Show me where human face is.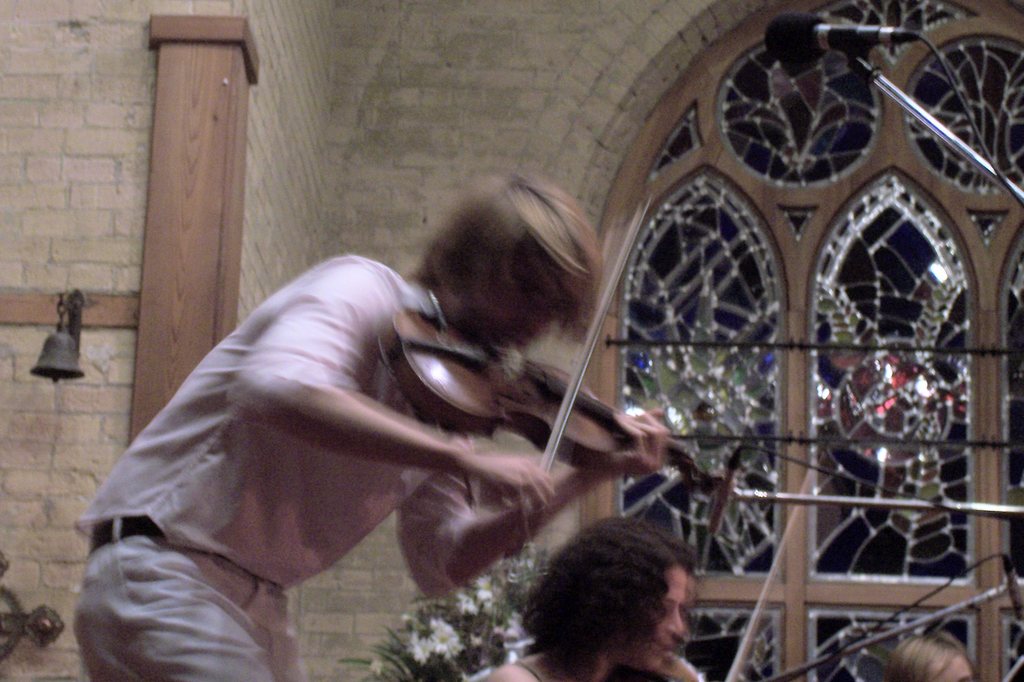
human face is at {"x1": 632, "y1": 561, "x2": 684, "y2": 666}.
